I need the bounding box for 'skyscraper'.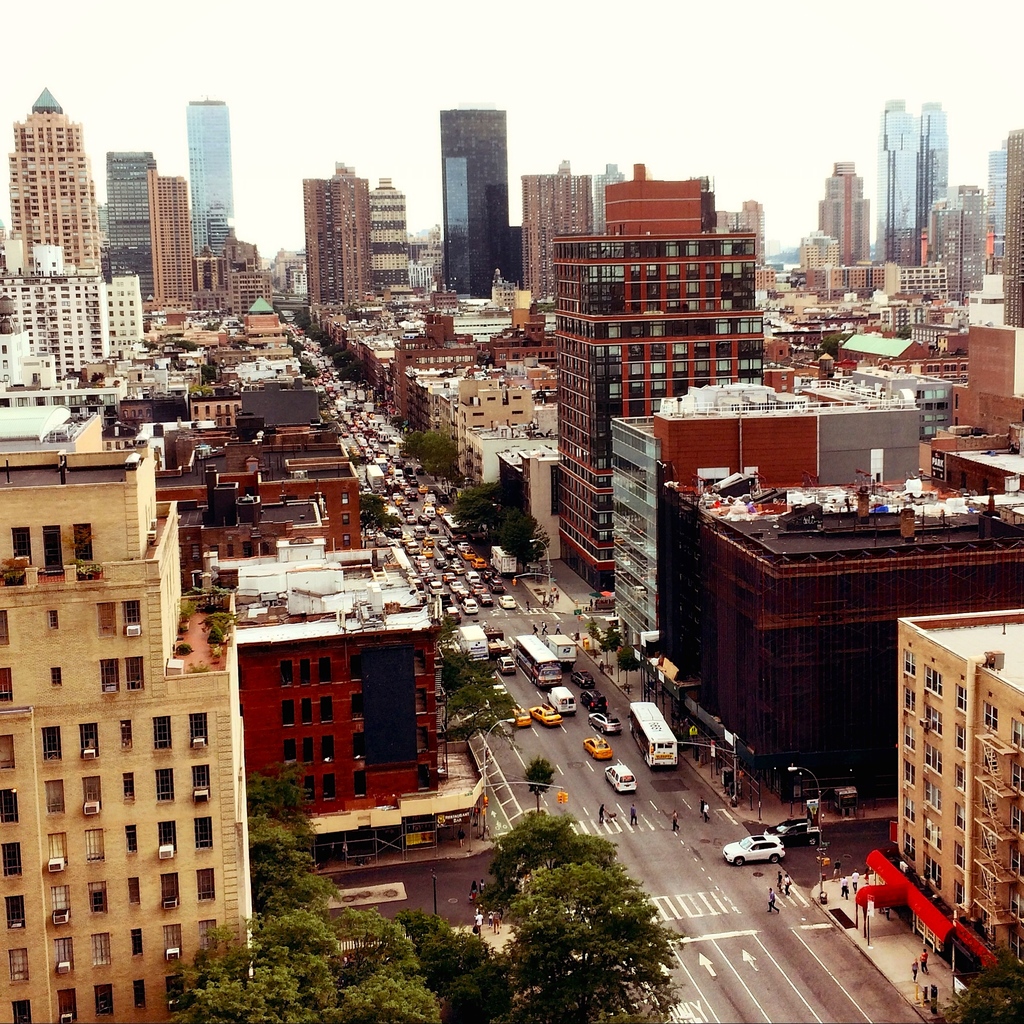
Here it is: rect(435, 96, 515, 300).
